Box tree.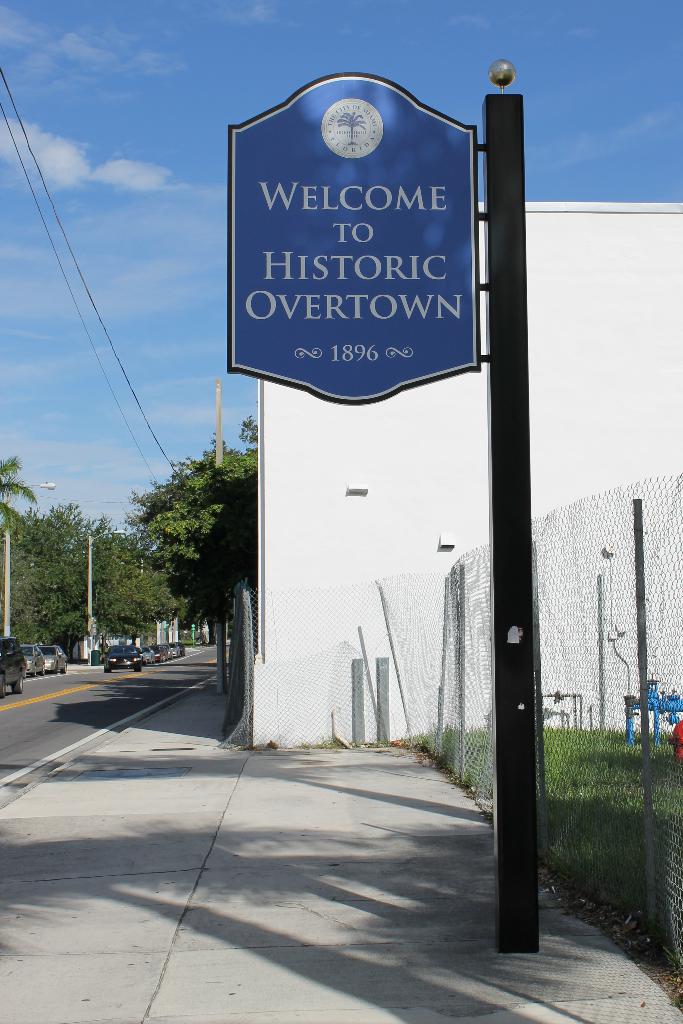
bbox=(0, 452, 176, 657).
